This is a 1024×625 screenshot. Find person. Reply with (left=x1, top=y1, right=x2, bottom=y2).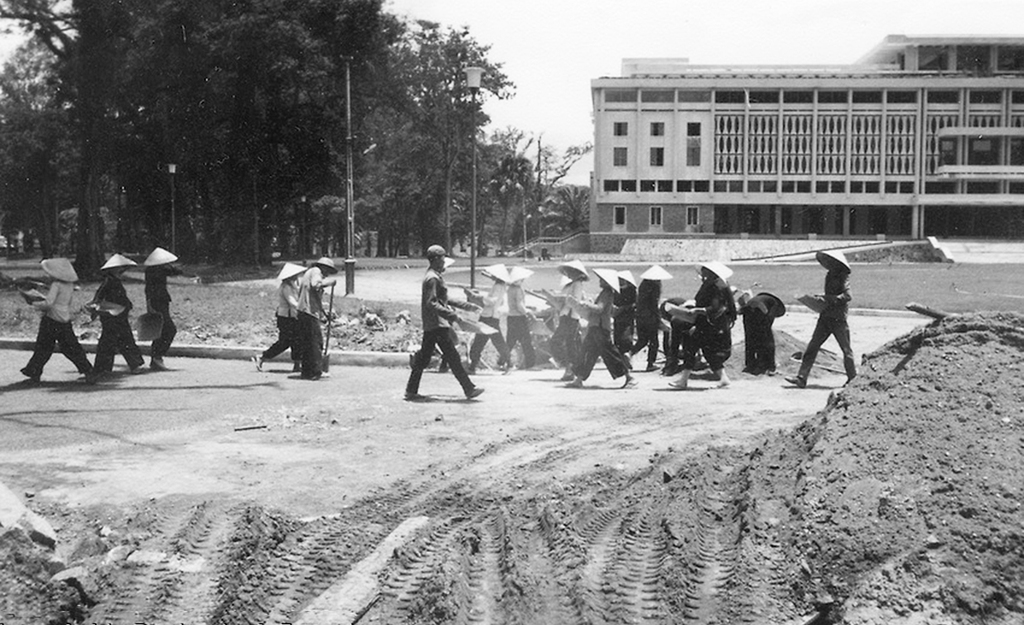
(left=251, top=250, right=304, bottom=370).
